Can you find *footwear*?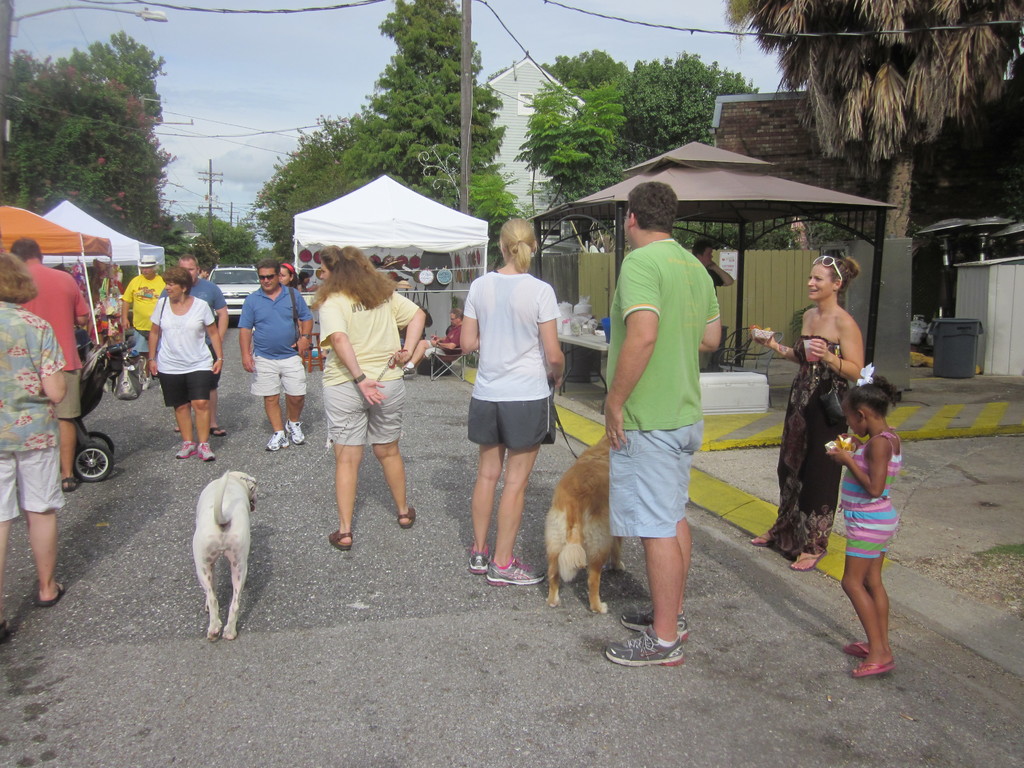
Yes, bounding box: {"x1": 173, "y1": 437, "x2": 197, "y2": 460}.
